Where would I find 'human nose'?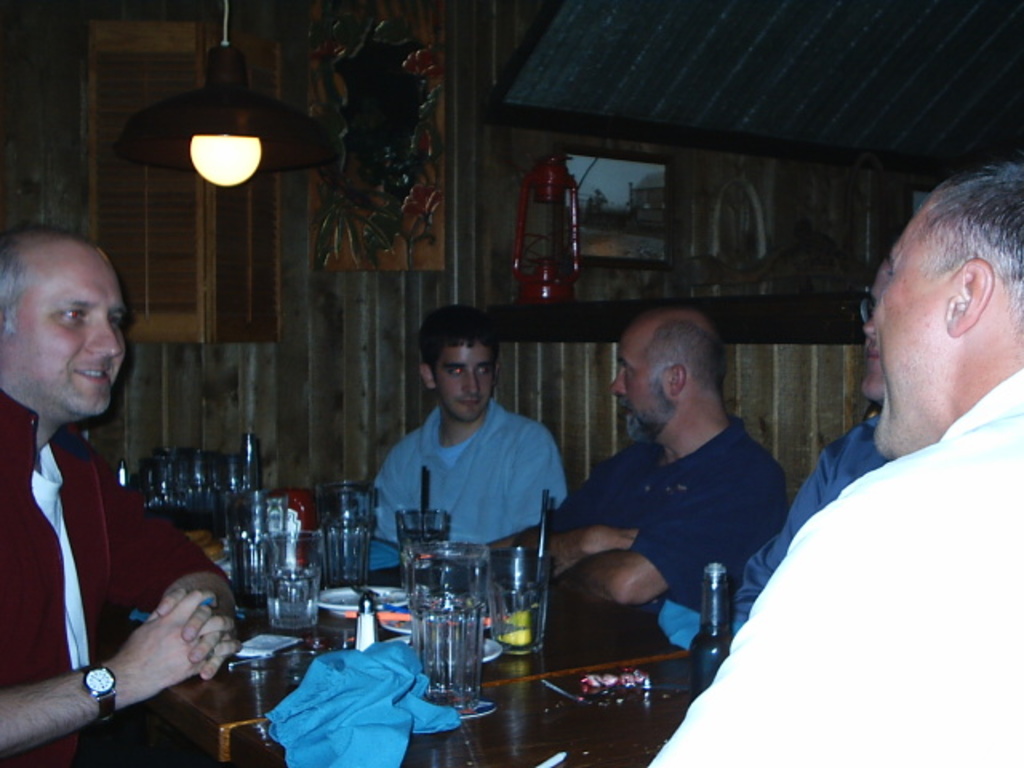
At region(86, 315, 120, 354).
